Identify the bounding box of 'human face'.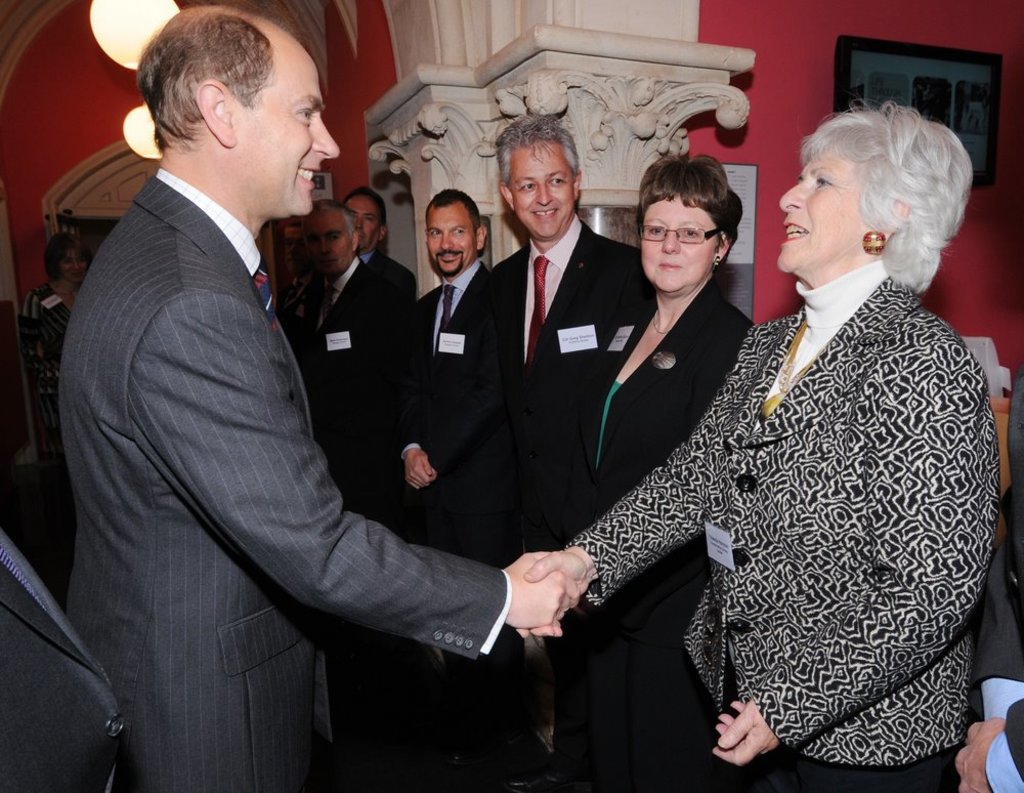
pyautogui.locateOnScreen(777, 154, 864, 274).
